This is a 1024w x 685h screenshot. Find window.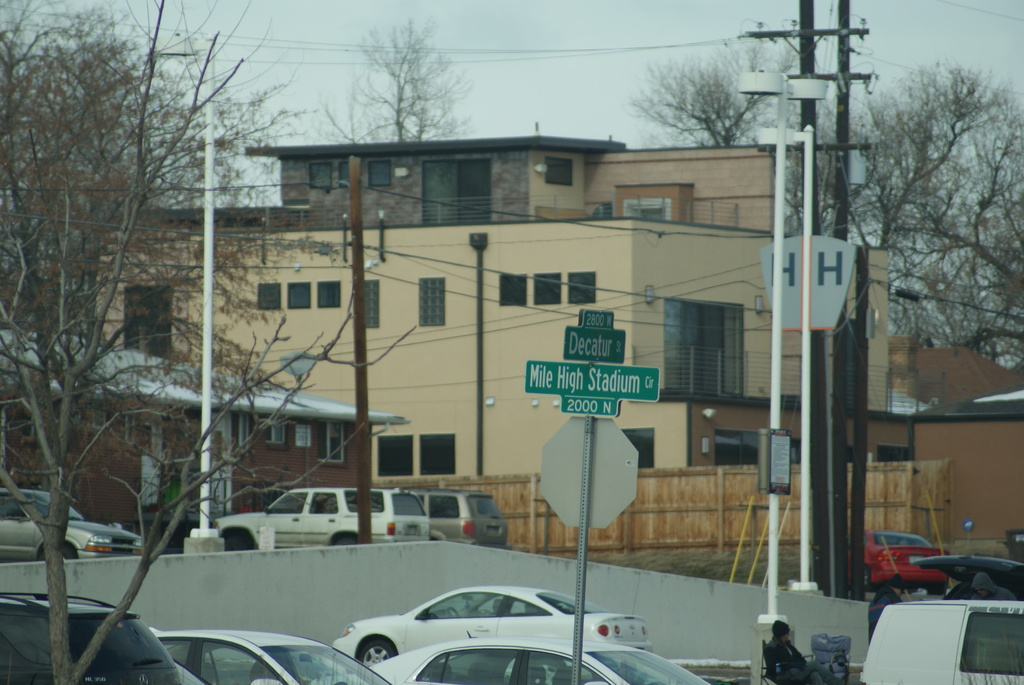
Bounding box: box=[310, 161, 331, 187].
